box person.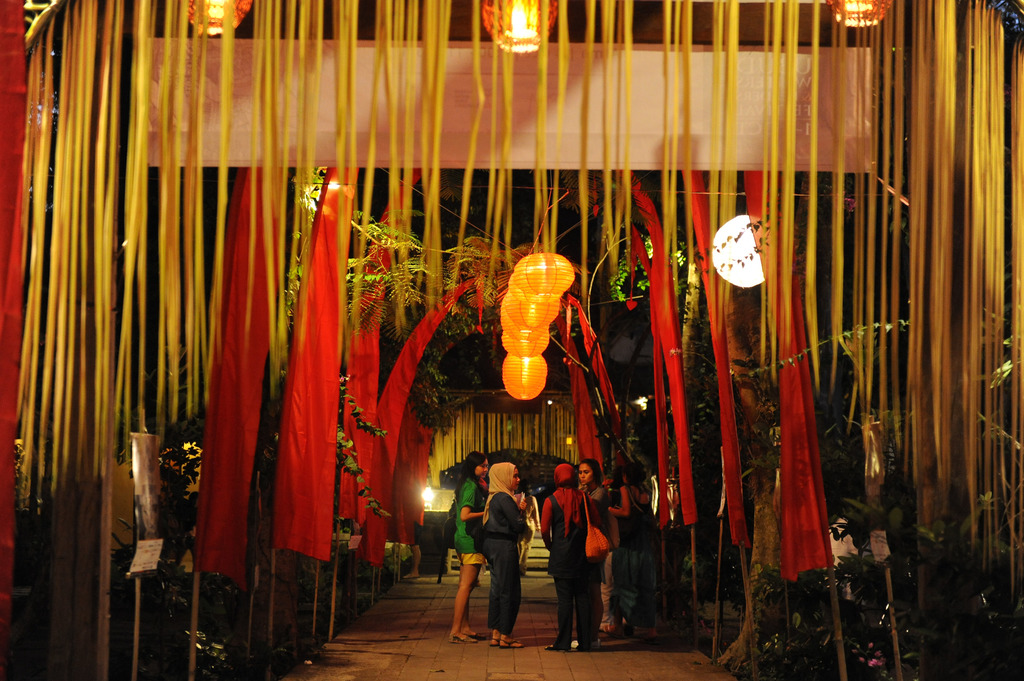
450/451/484/644.
